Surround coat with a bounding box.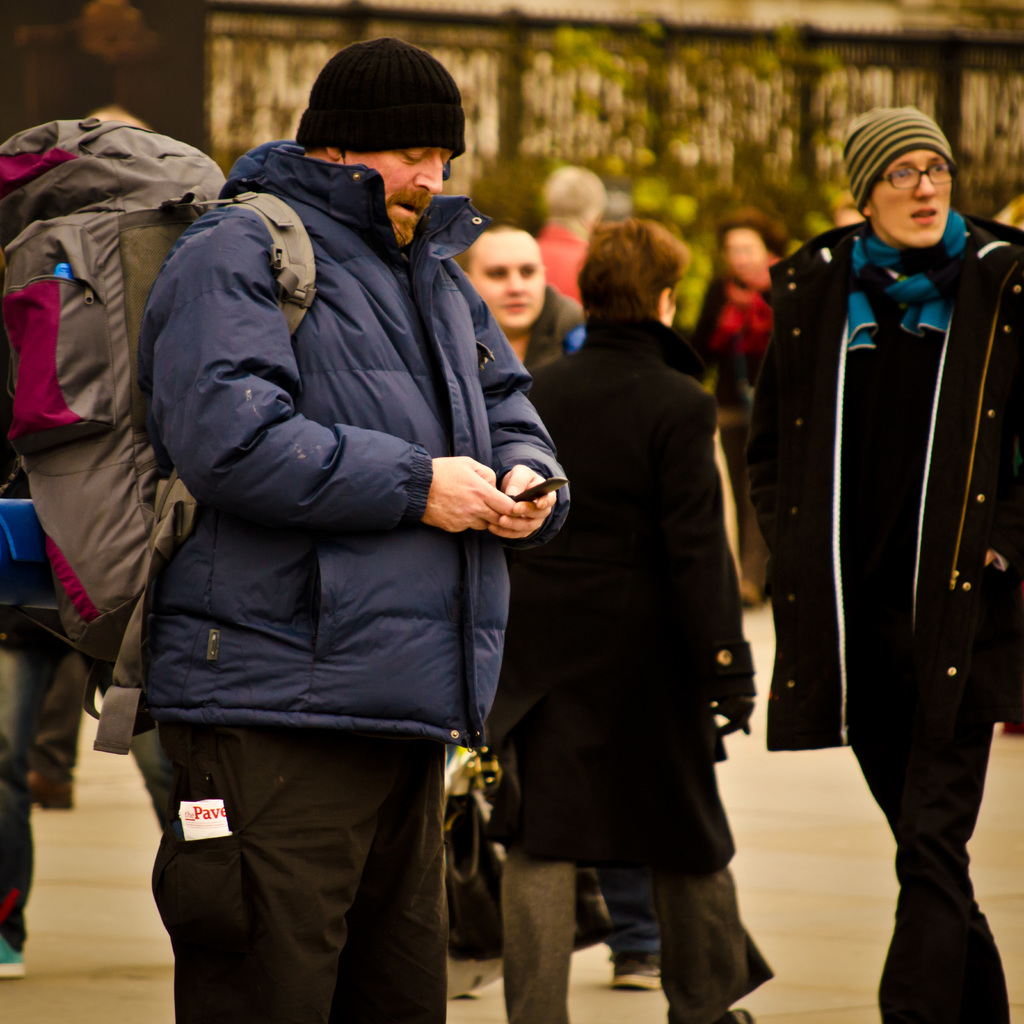
bbox=[748, 152, 1002, 797].
